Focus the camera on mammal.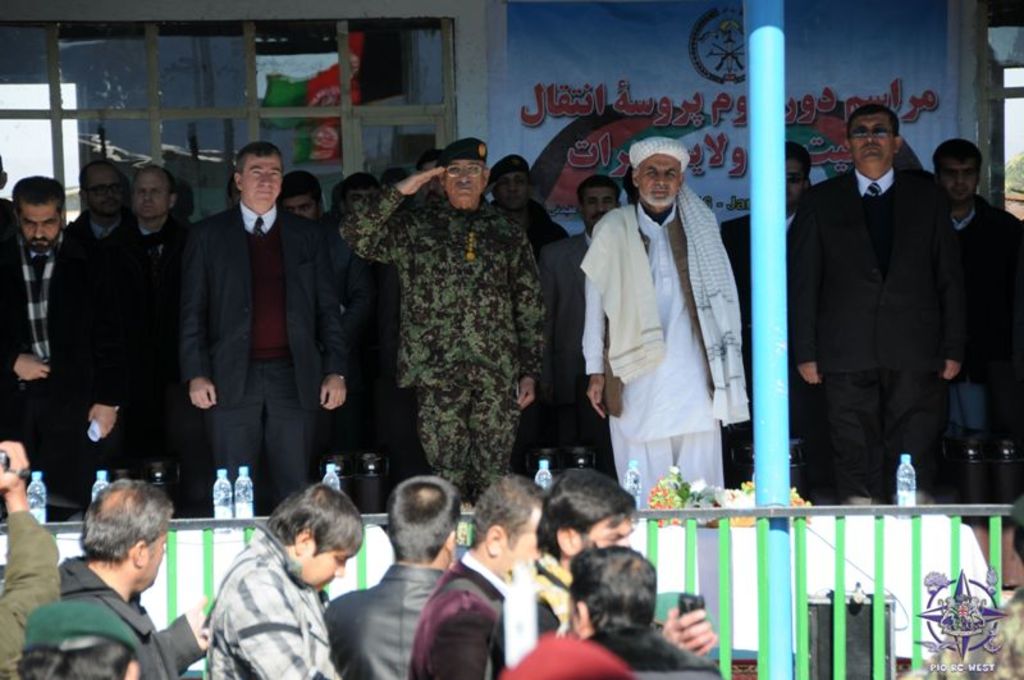
Focus region: bbox=[224, 173, 242, 222].
